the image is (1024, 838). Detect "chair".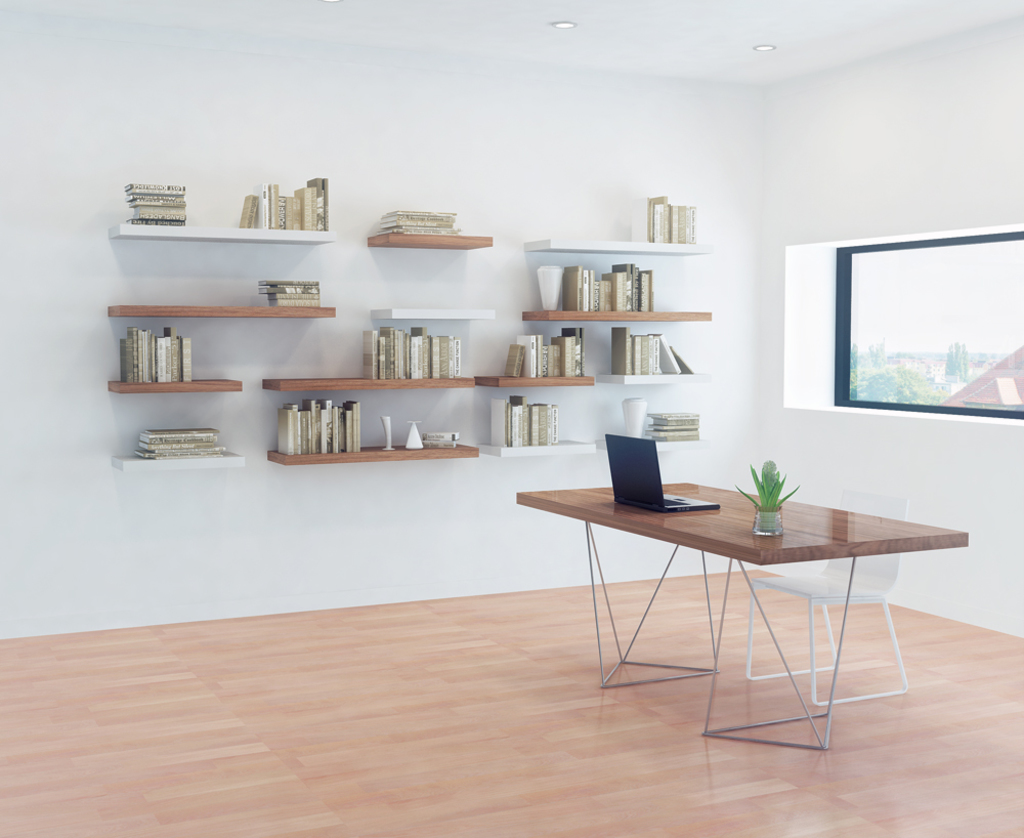
Detection: <bbox>742, 492, 910, 706</bbox>.
